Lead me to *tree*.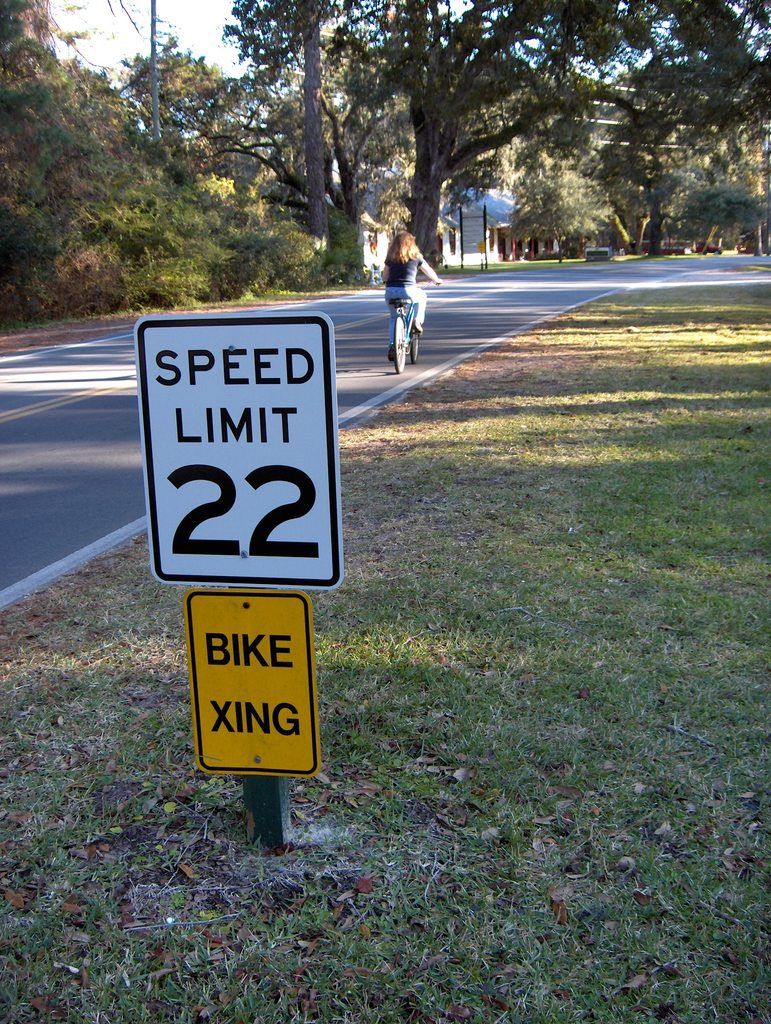
Lead to {"x1": 147, "y1": 0, "x2": 163, "y2": 141}.
